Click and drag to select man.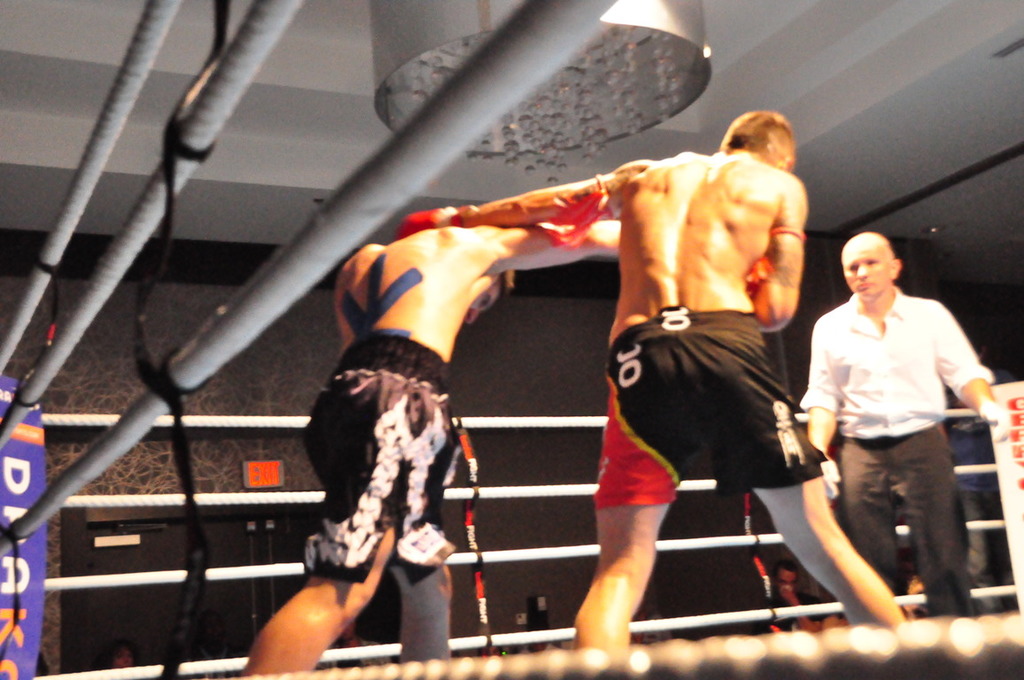
Selection: <box>796,234,991,622</box>.
